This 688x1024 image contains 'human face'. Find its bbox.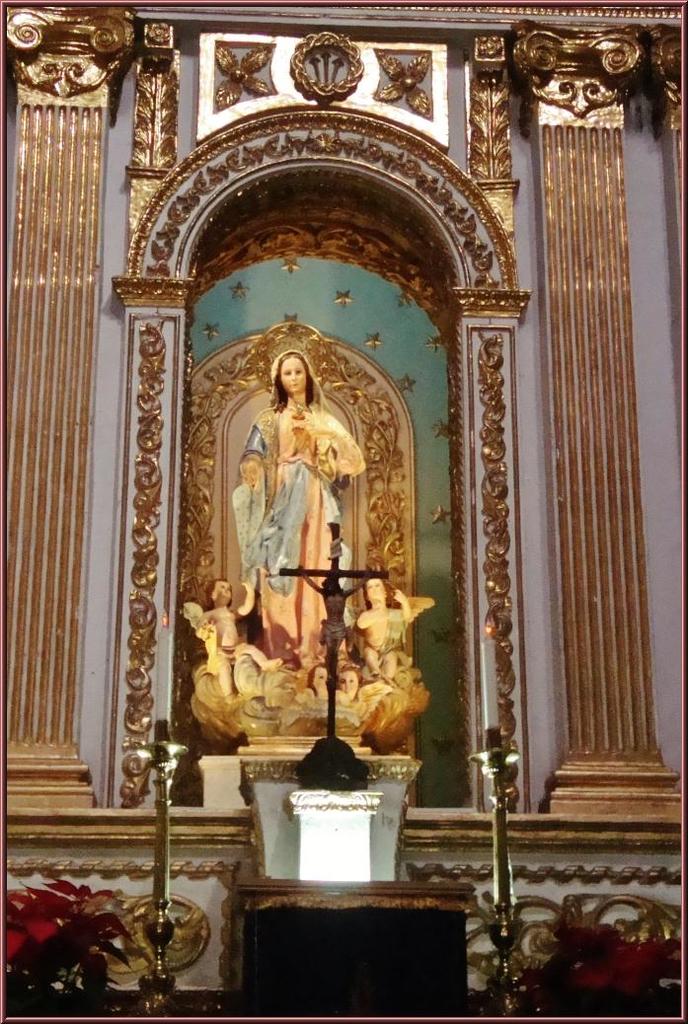
279, 349, 311, 395.
